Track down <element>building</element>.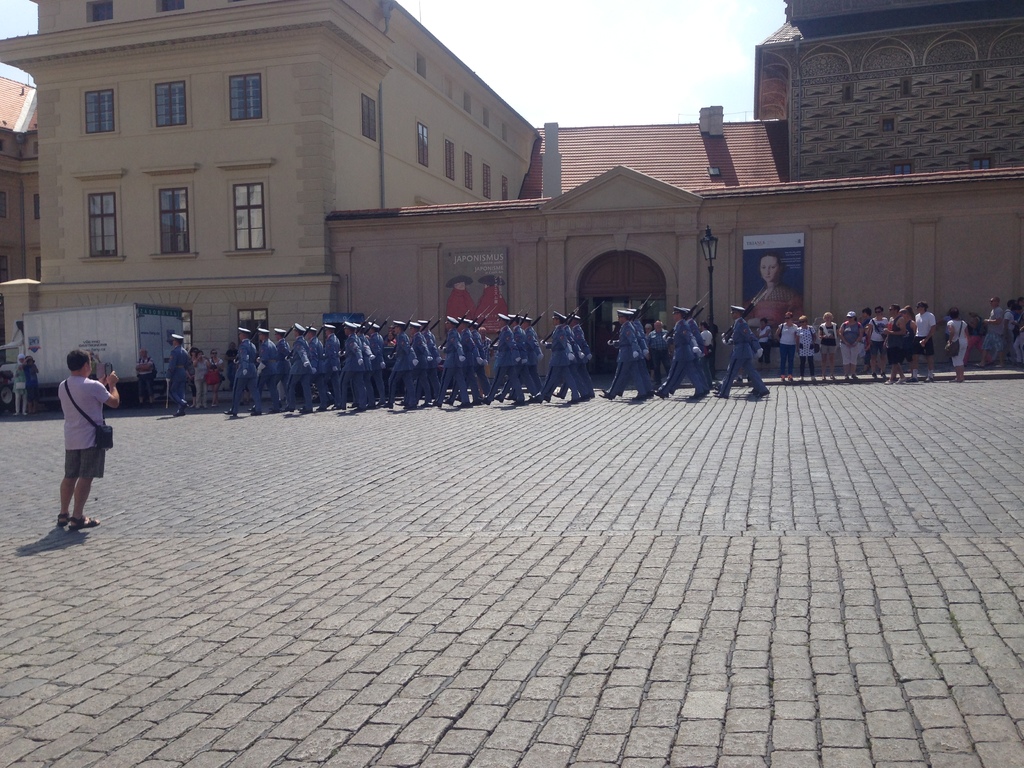
Tracked to 0/70/40/129.
